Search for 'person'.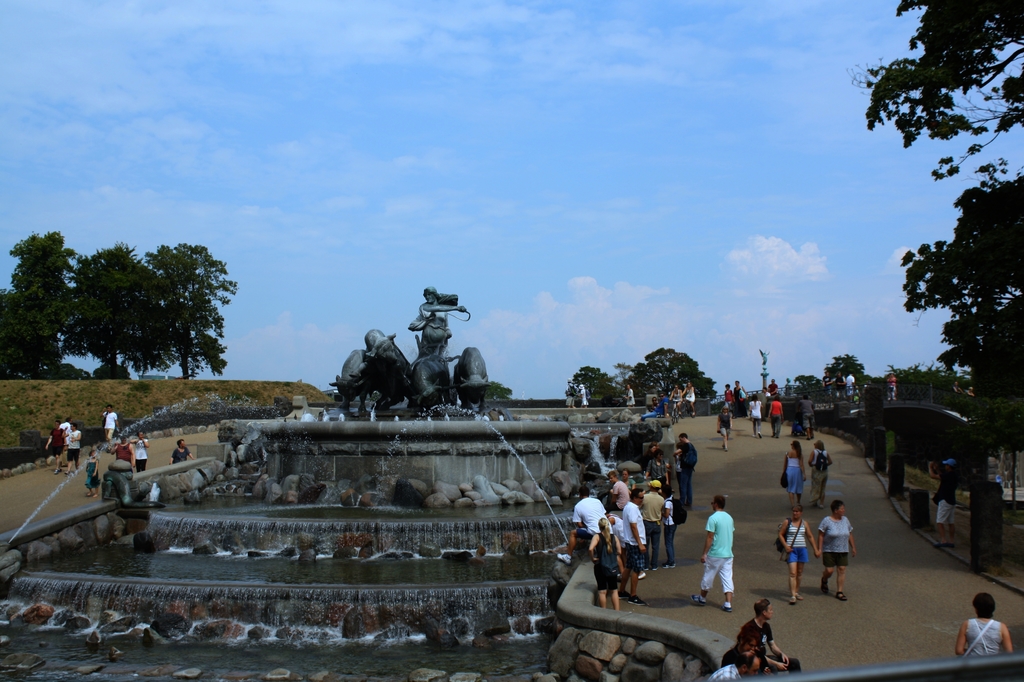
Found at bbox=(818, 500, 858, 604).
